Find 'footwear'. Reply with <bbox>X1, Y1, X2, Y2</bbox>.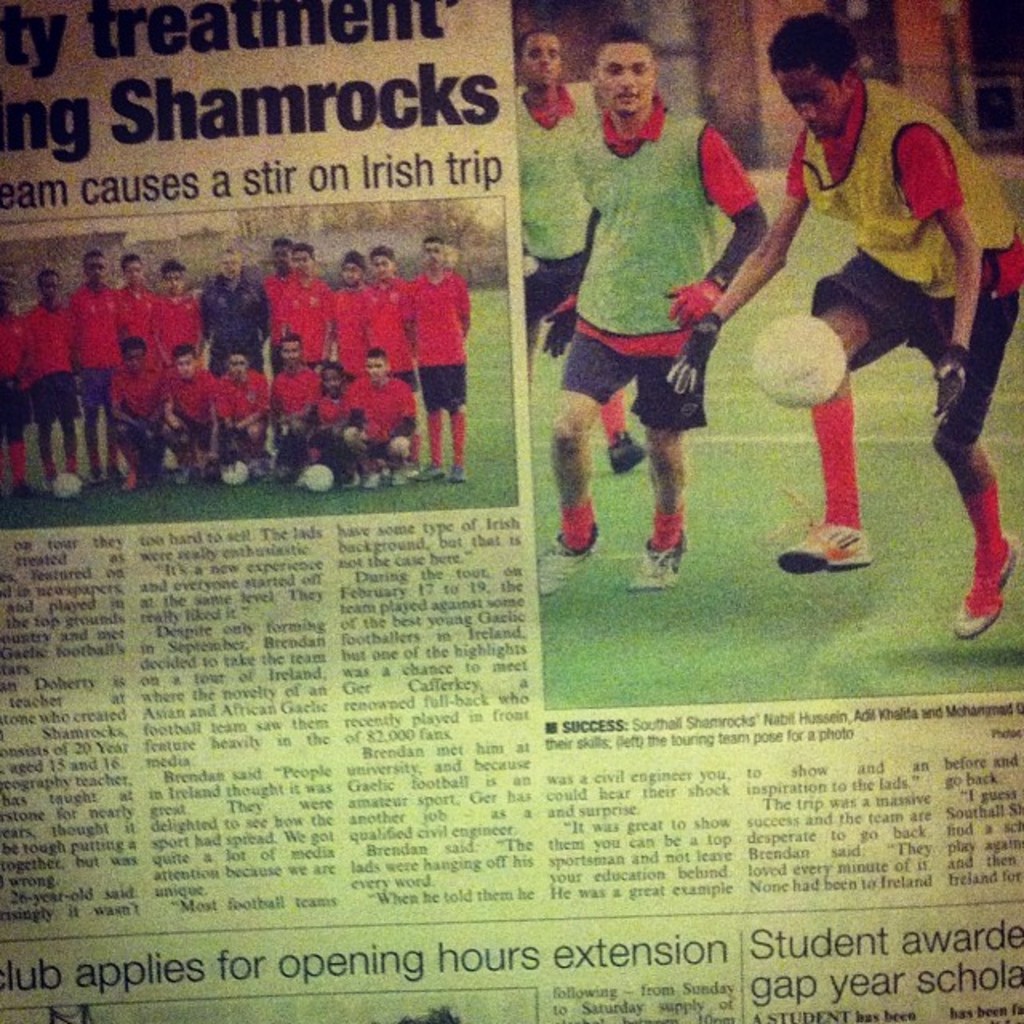
<bbox>531, 522, 598, 595</bbox>.
